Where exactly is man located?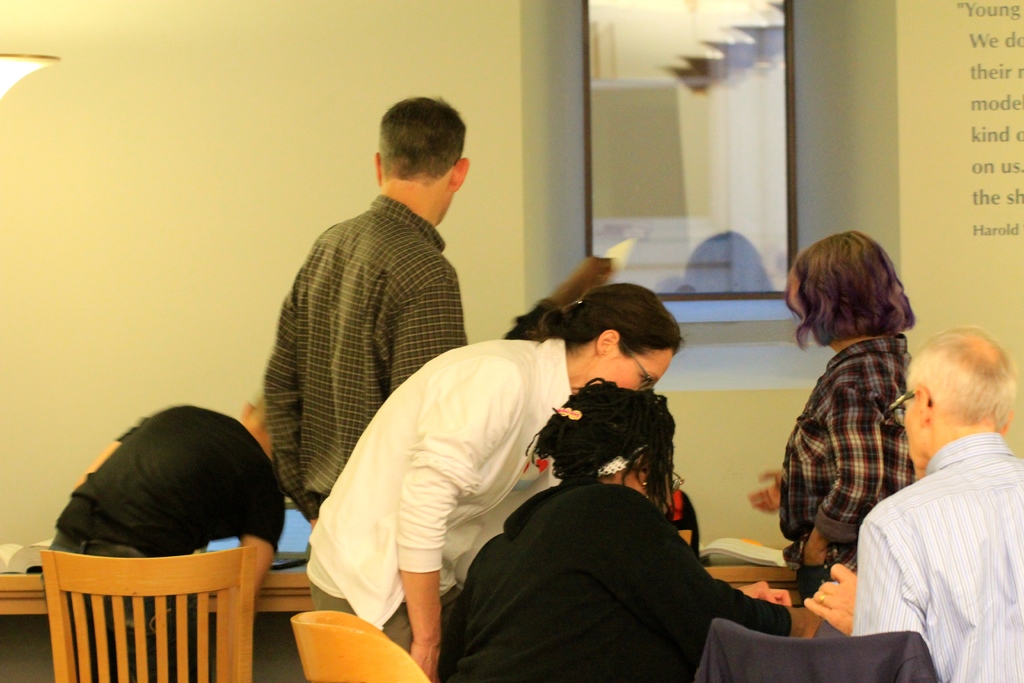
Its bounding box is crop(302, 277, 689, 679).
